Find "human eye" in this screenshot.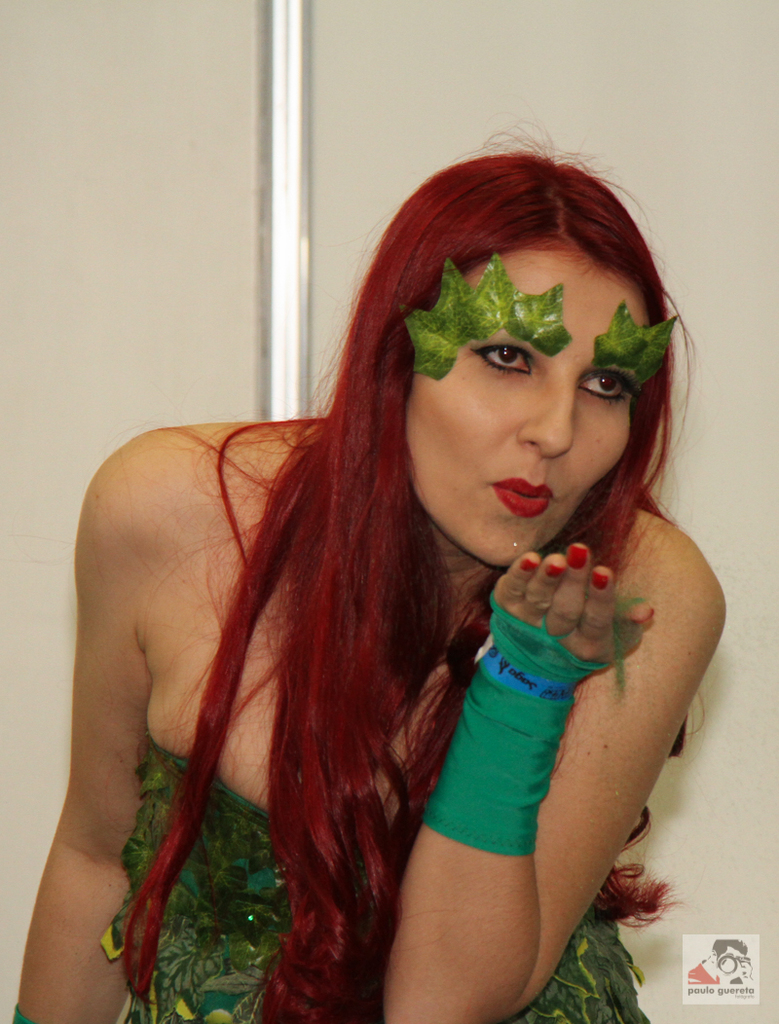
The bounding box for "human eye" is 468, 334, 535, 380.
